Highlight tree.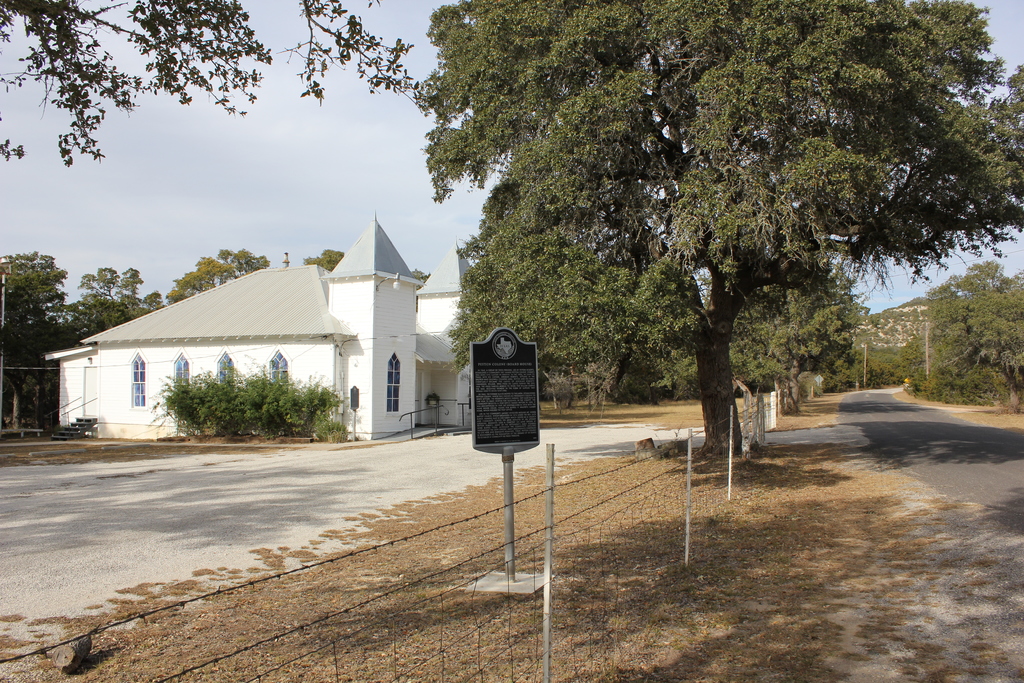
Highlighted region: box(300, 240, 349, 272).
